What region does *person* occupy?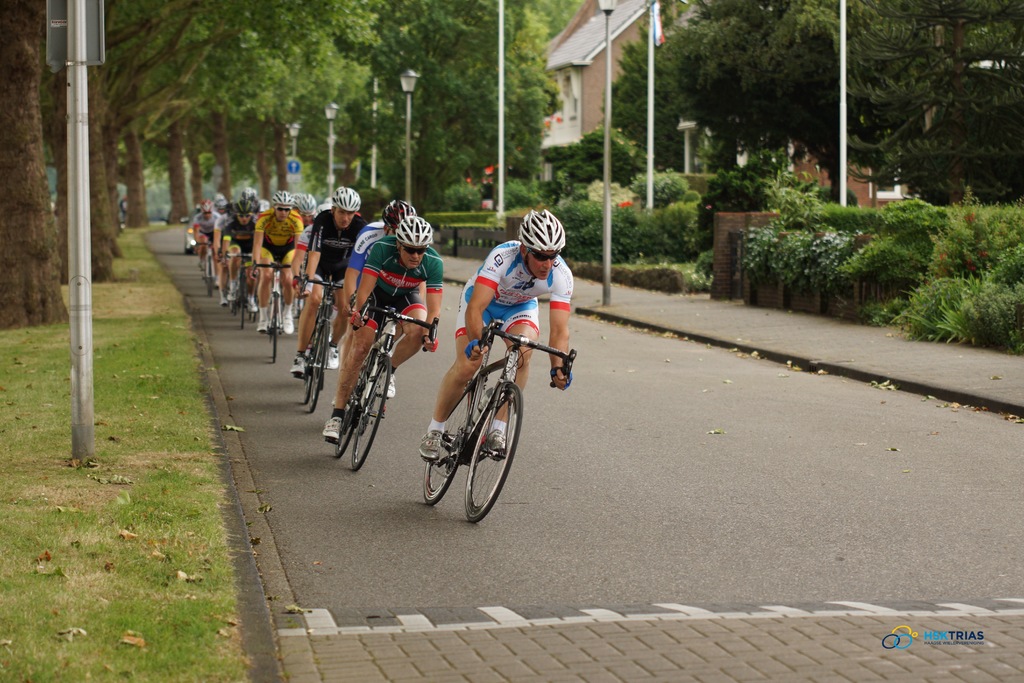
(422, 209, 575, 460).
